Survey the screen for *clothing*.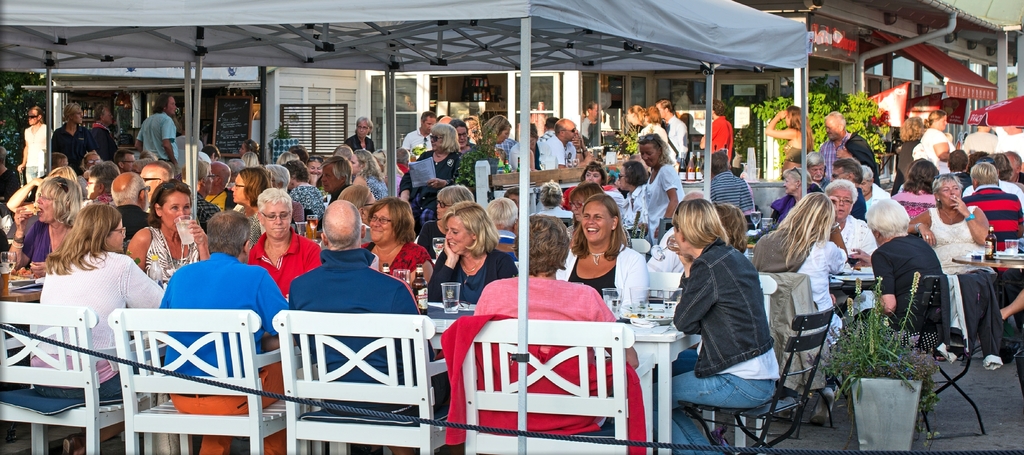
Survey found: [559, 243, 655, 330].
